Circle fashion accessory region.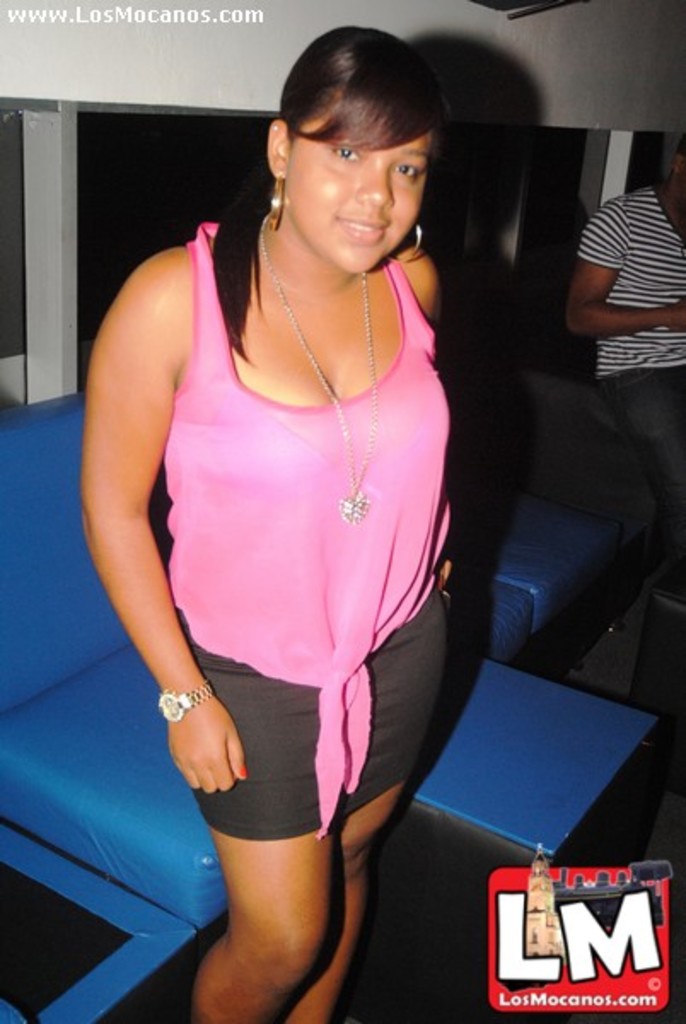
Region: bbox=(256, 208, 381, 529).
